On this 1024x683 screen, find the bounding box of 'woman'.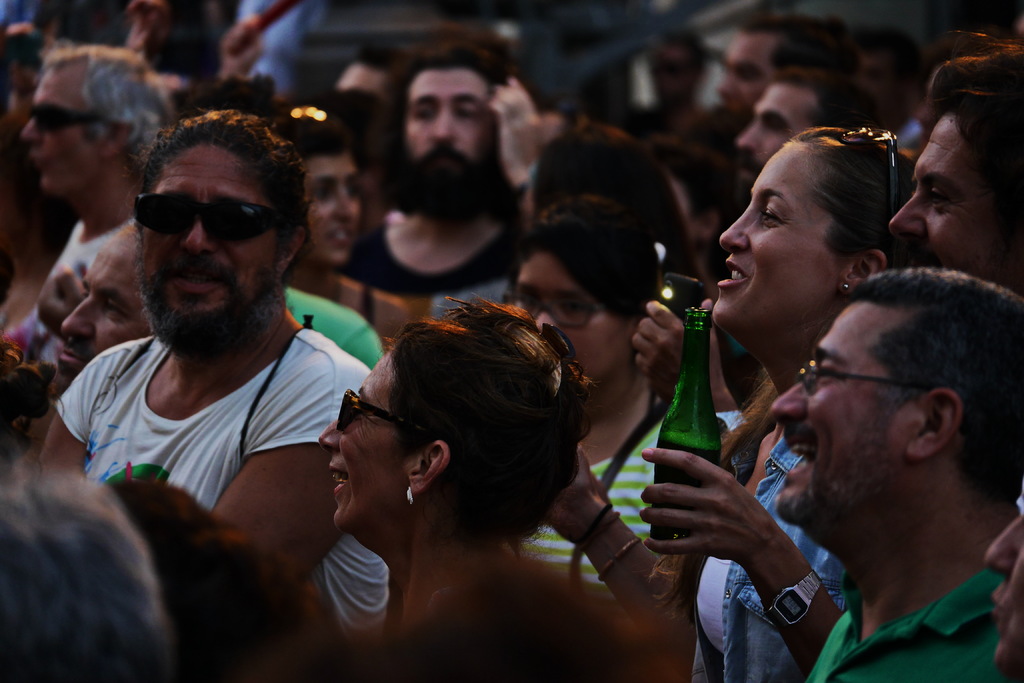
Bounding box: region(639, 124, 916, 682).
